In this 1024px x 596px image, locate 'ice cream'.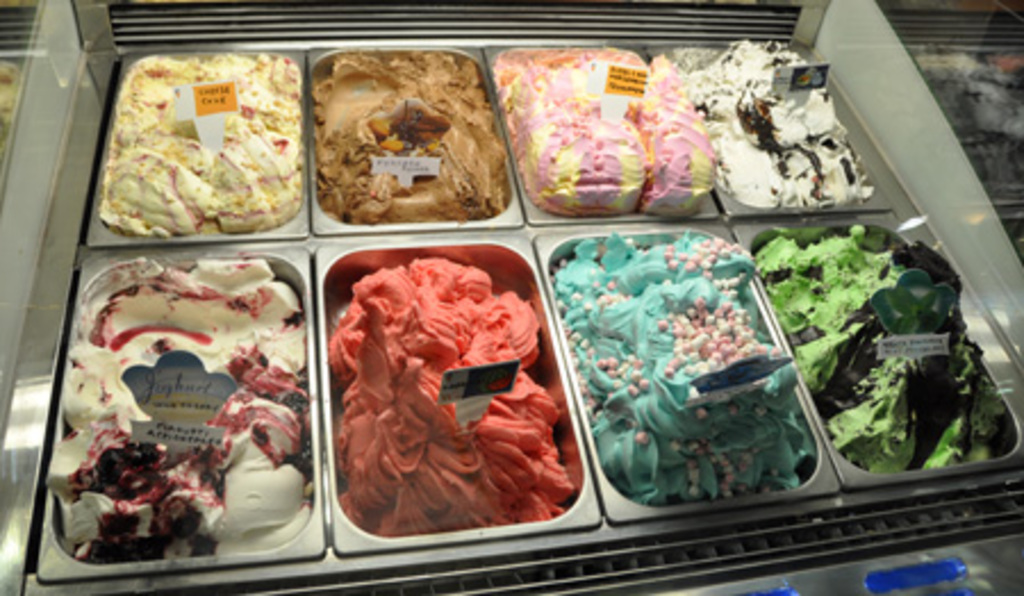
Bounding box: region(489, 39, 724, 221).
